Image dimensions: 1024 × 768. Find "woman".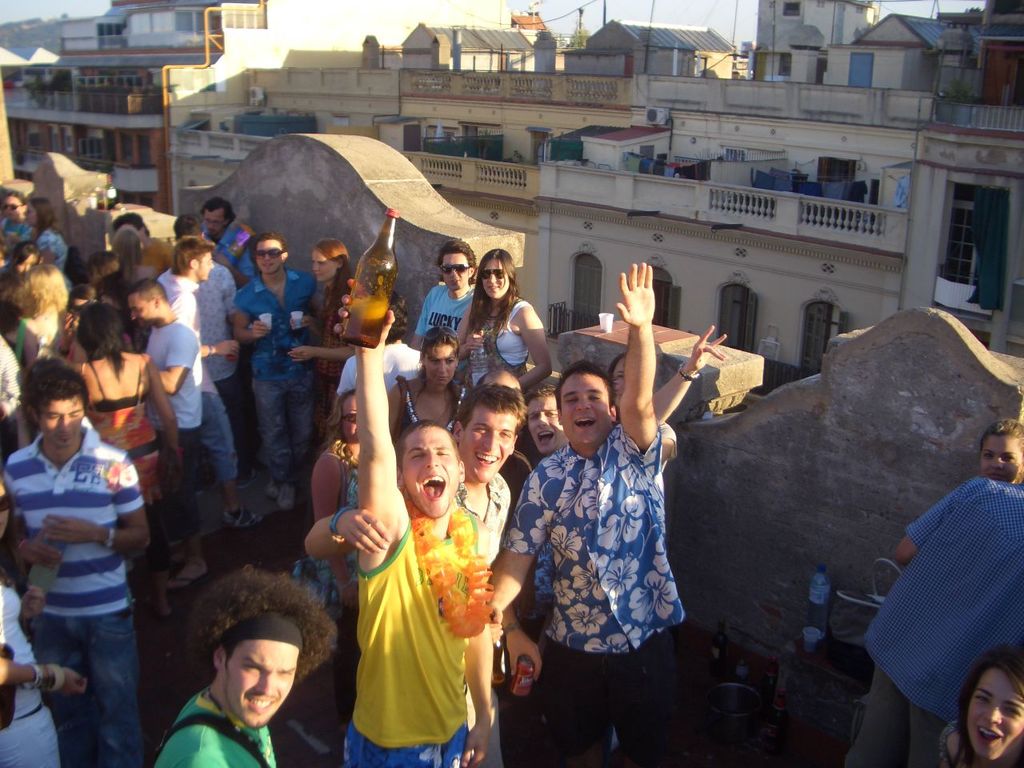
l=50, t=312, r=163, b=566.
